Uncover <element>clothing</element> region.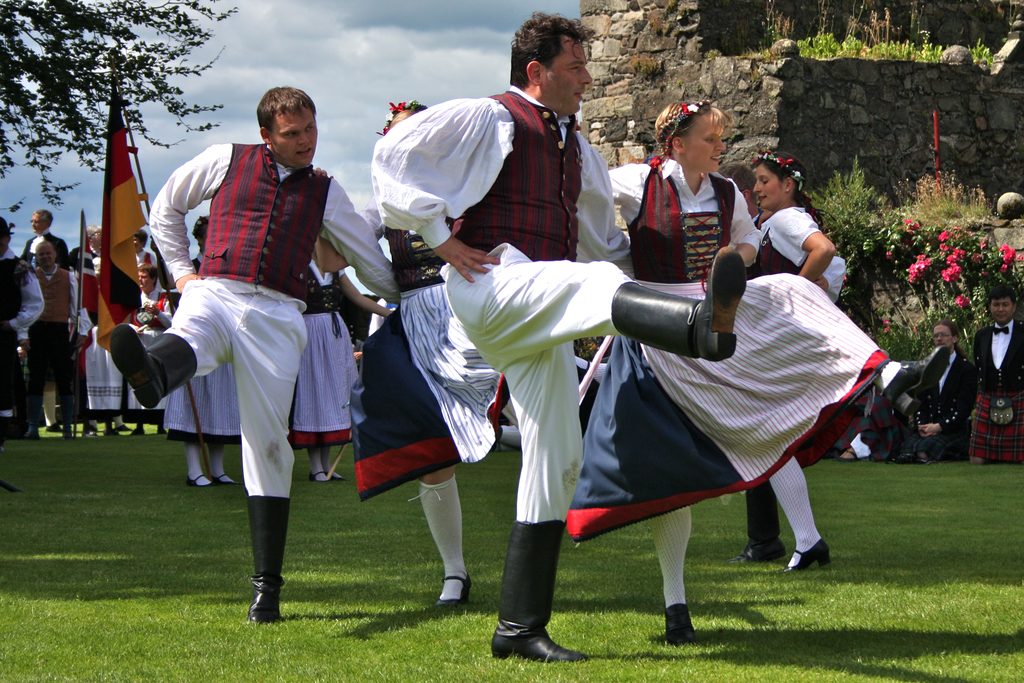
Uncovered: [559, 143, 892, 549].
